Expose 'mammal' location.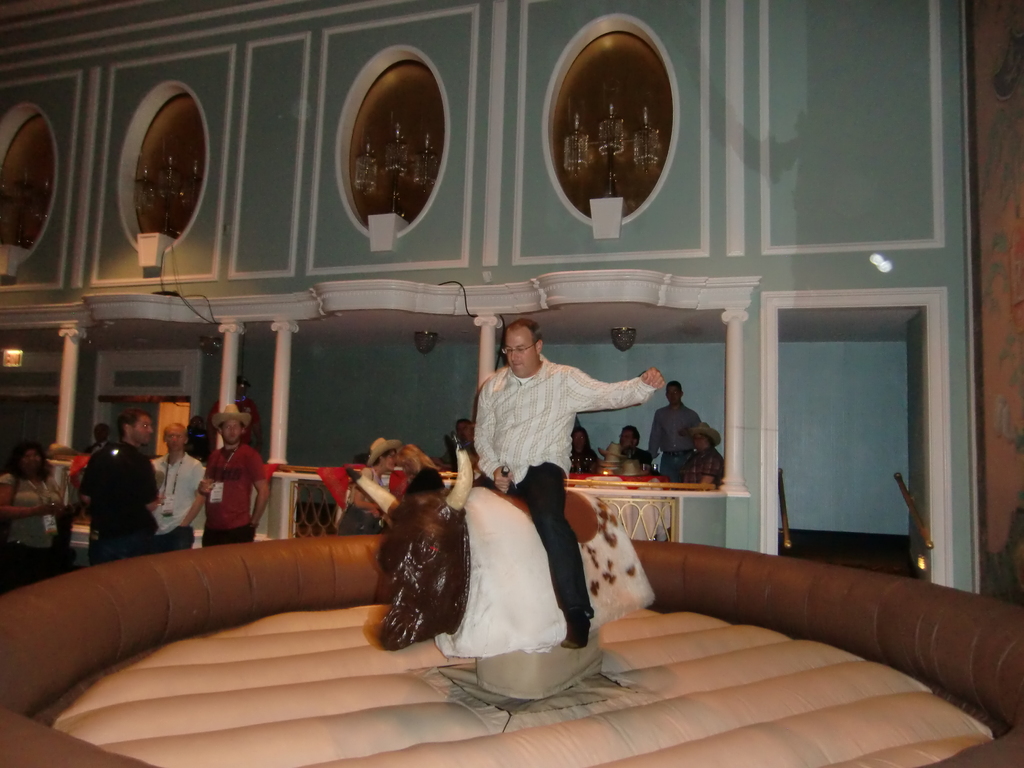
Exposed at select_region(649, 381, 706, 484).
